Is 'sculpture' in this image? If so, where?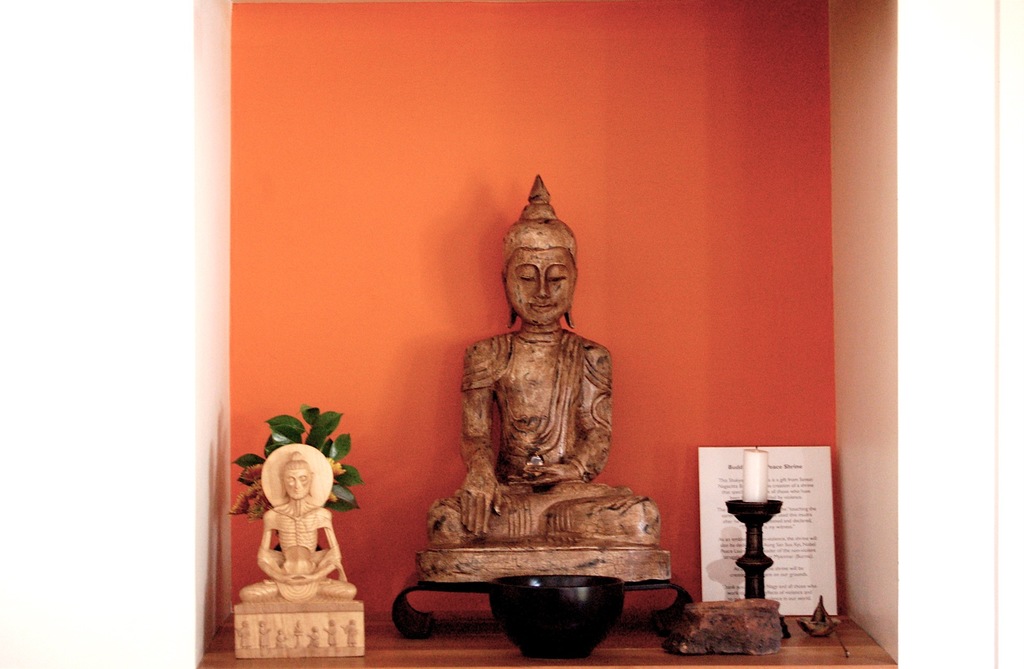
Yes, at [x1=237, y1=440, x2=358, y2=606].
